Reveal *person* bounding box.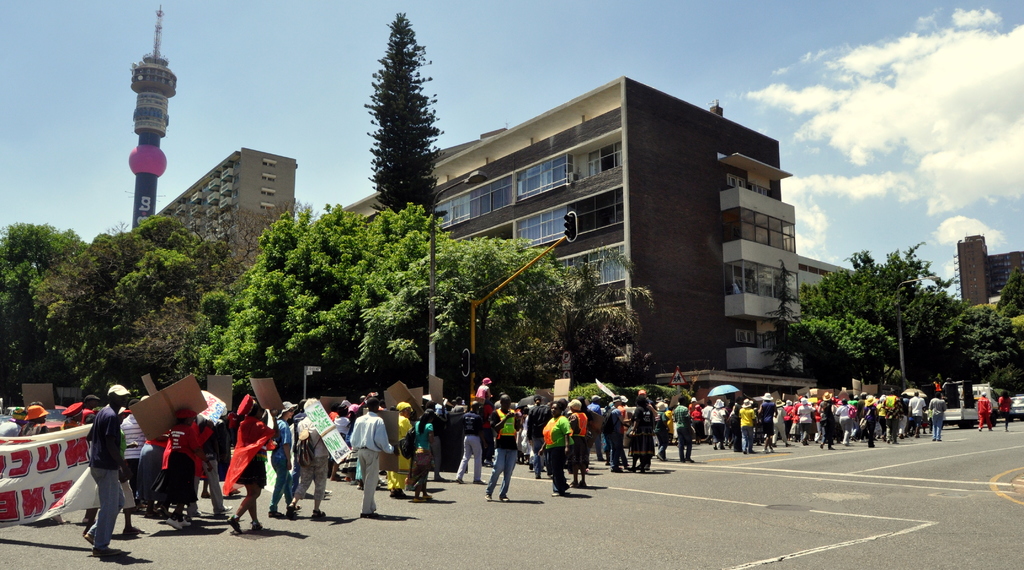
Revealed: (221,390,284,533).
